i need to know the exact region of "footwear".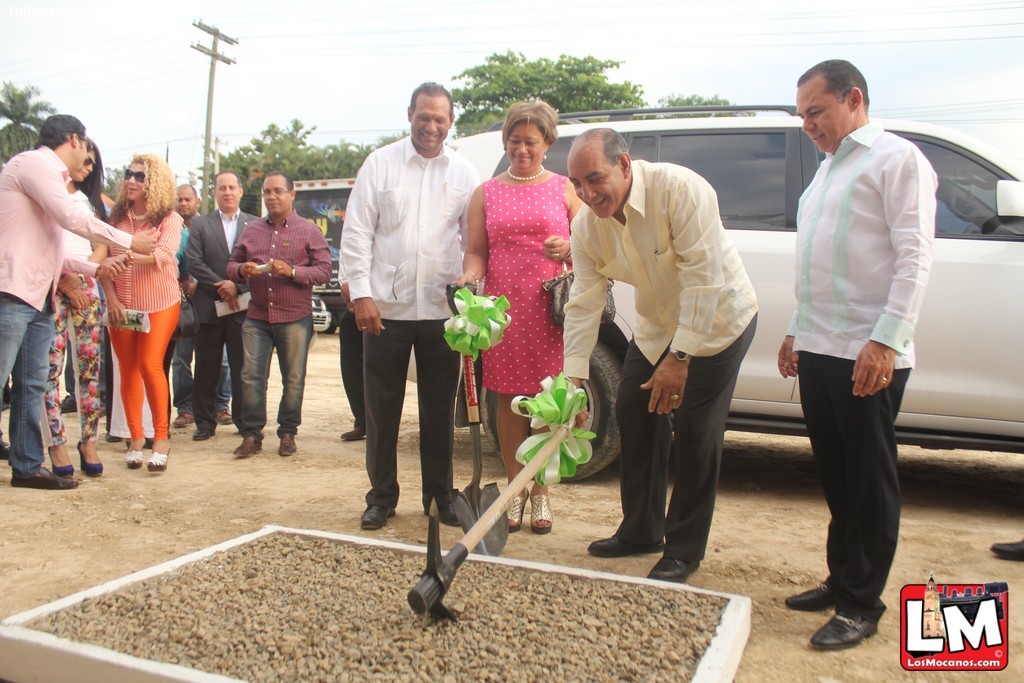
Region: locate(11, 465, 82, 495).
